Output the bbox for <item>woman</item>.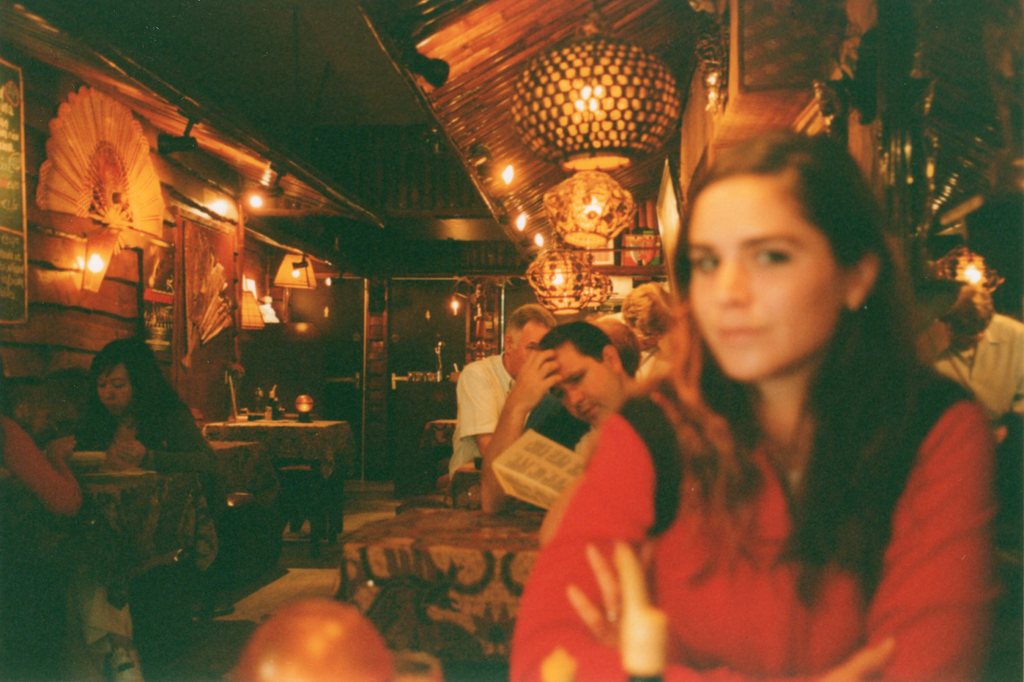
bbox=(63, 335, 224, 681).
